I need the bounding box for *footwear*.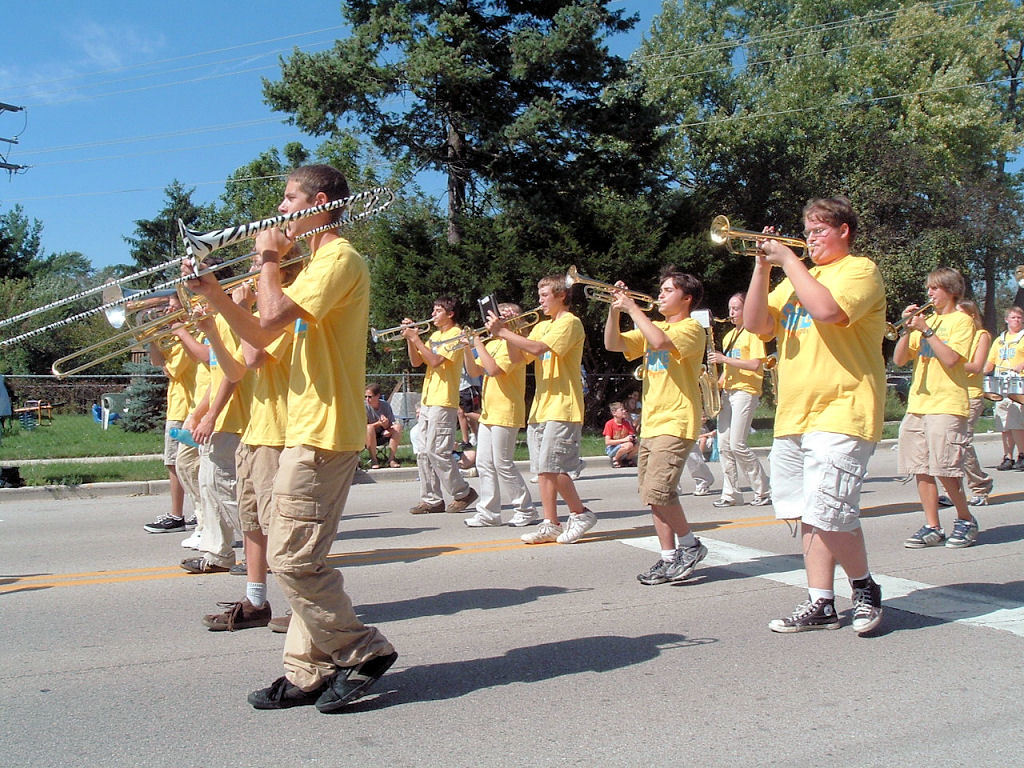
Here it is: (x1=275, y1=609, x2=292, y2=629).
